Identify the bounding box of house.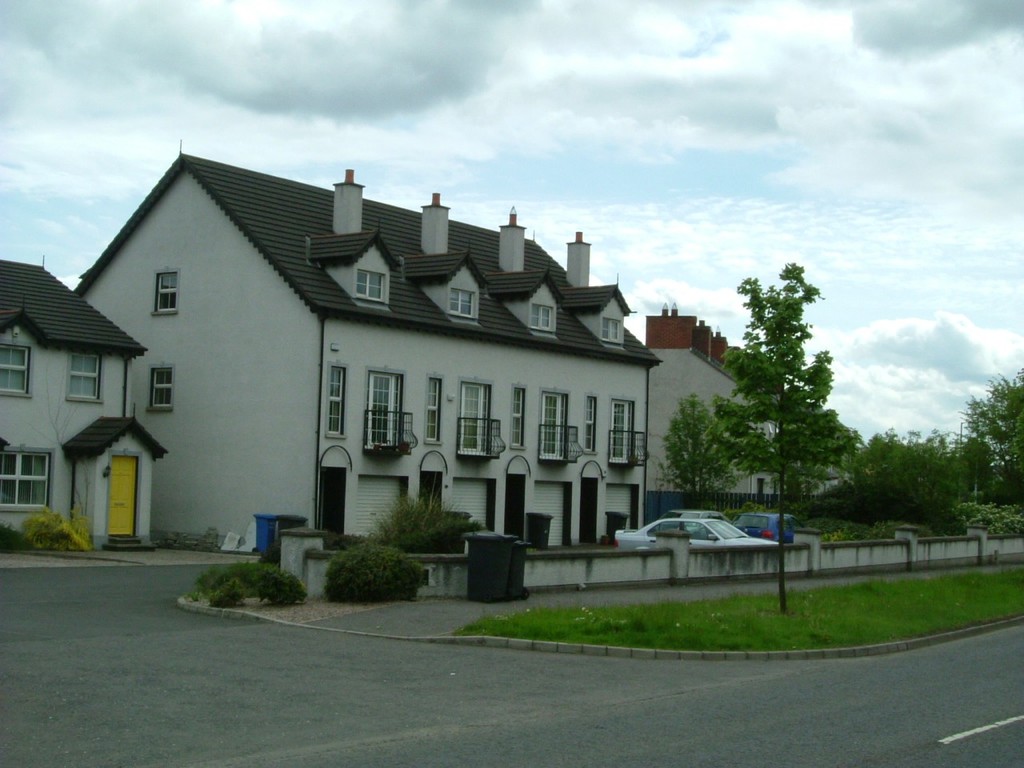
(631, 302, 794, 498).
